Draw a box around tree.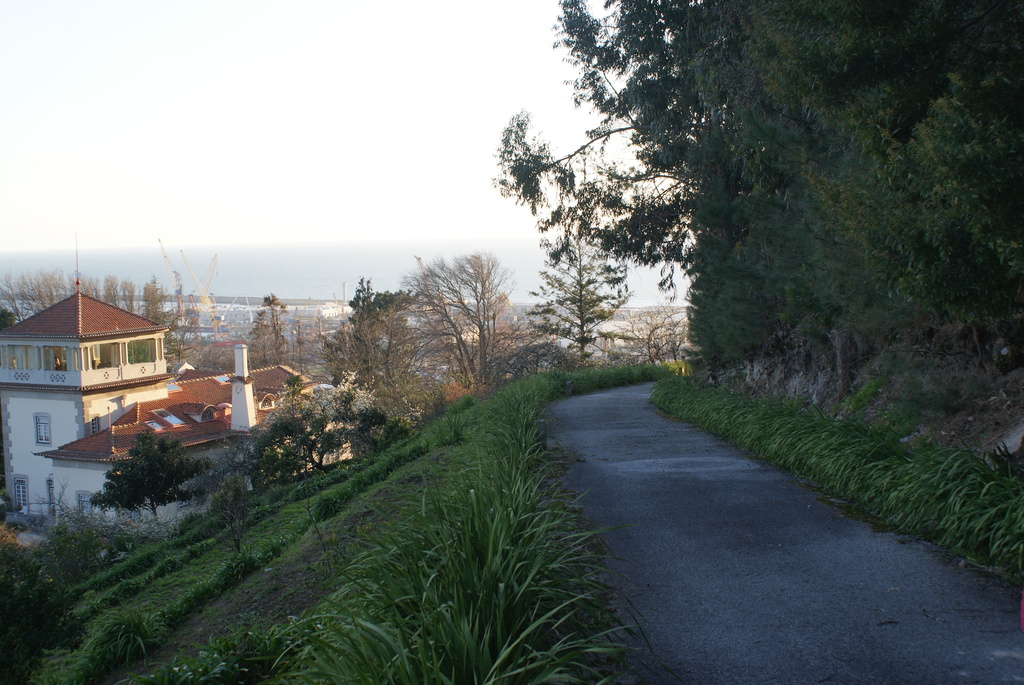
select_region(232, 366, 419, 475).
